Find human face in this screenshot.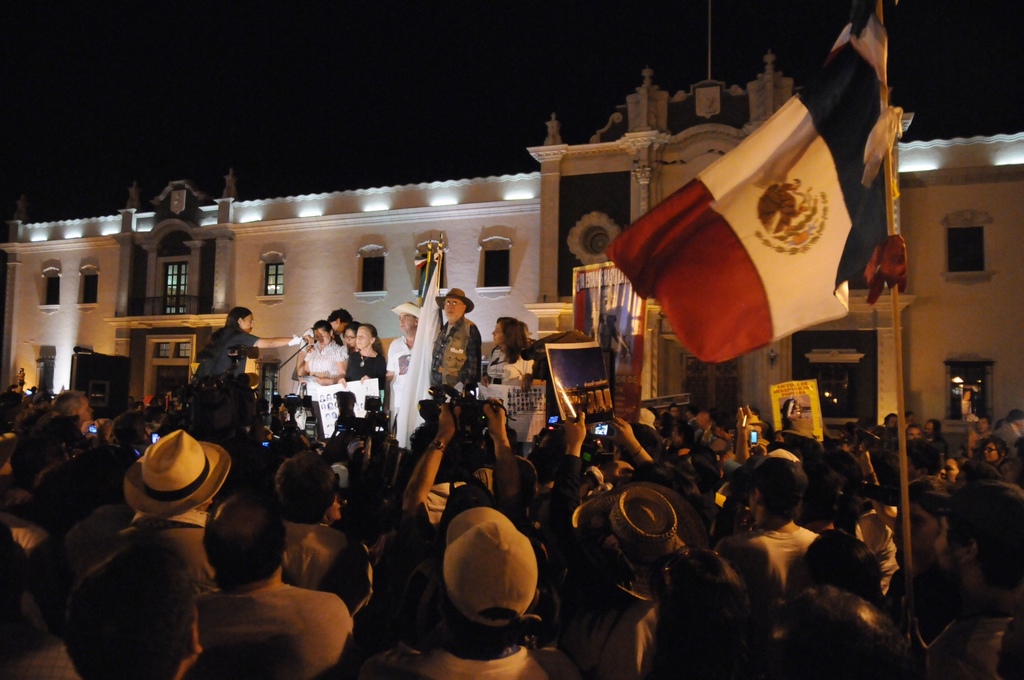
The bounding box for human face is detection(353, 324, 372, 354).
